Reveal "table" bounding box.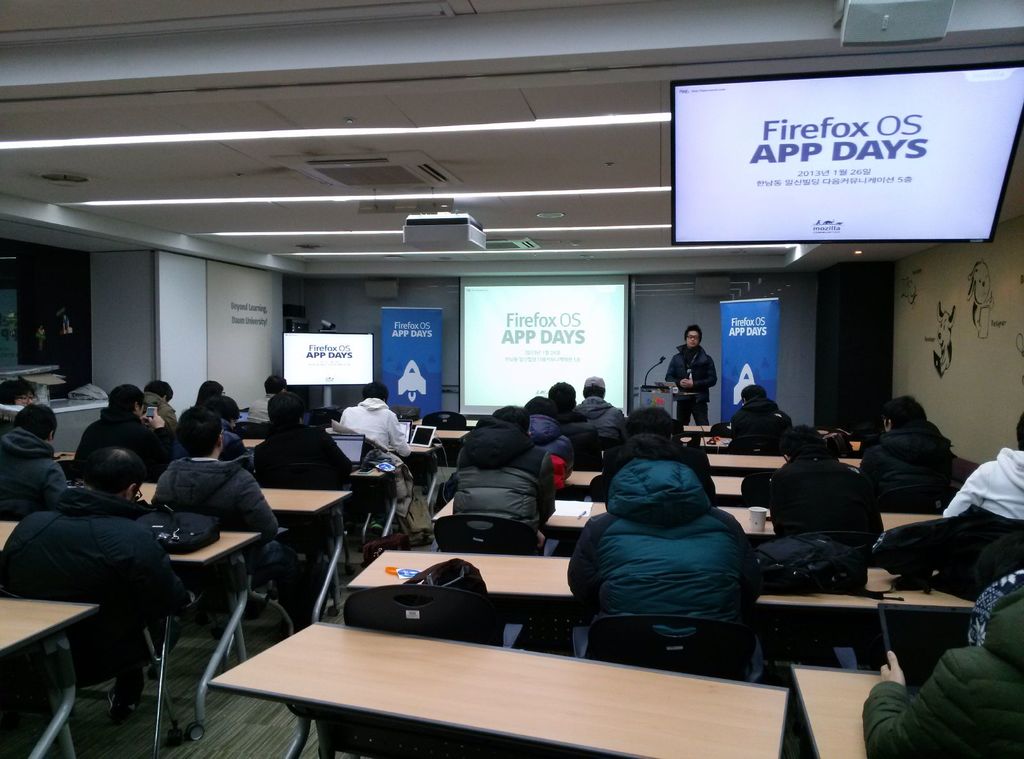
Revealed: 136, 482, 355, 623.
